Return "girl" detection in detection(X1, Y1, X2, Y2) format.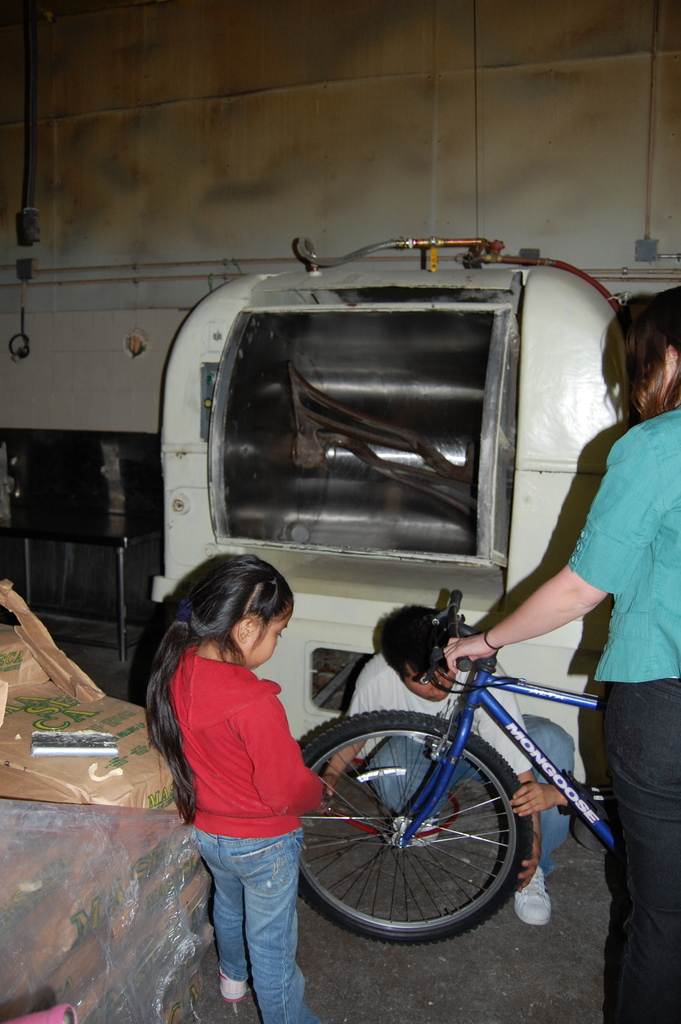
detection(141, 552, 331, 1023).
